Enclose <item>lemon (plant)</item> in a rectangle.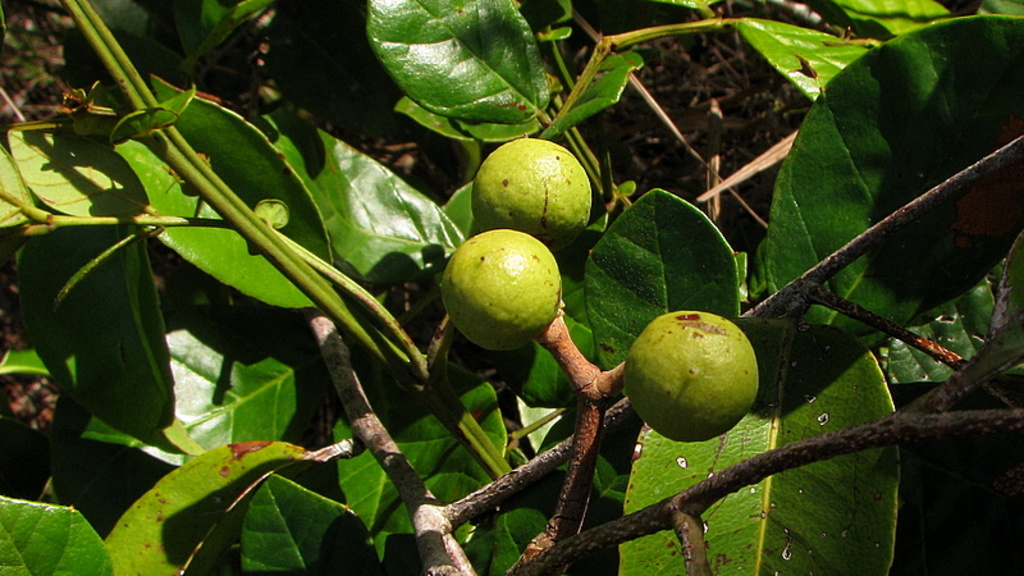
crop(440, 225, 564, 352).
